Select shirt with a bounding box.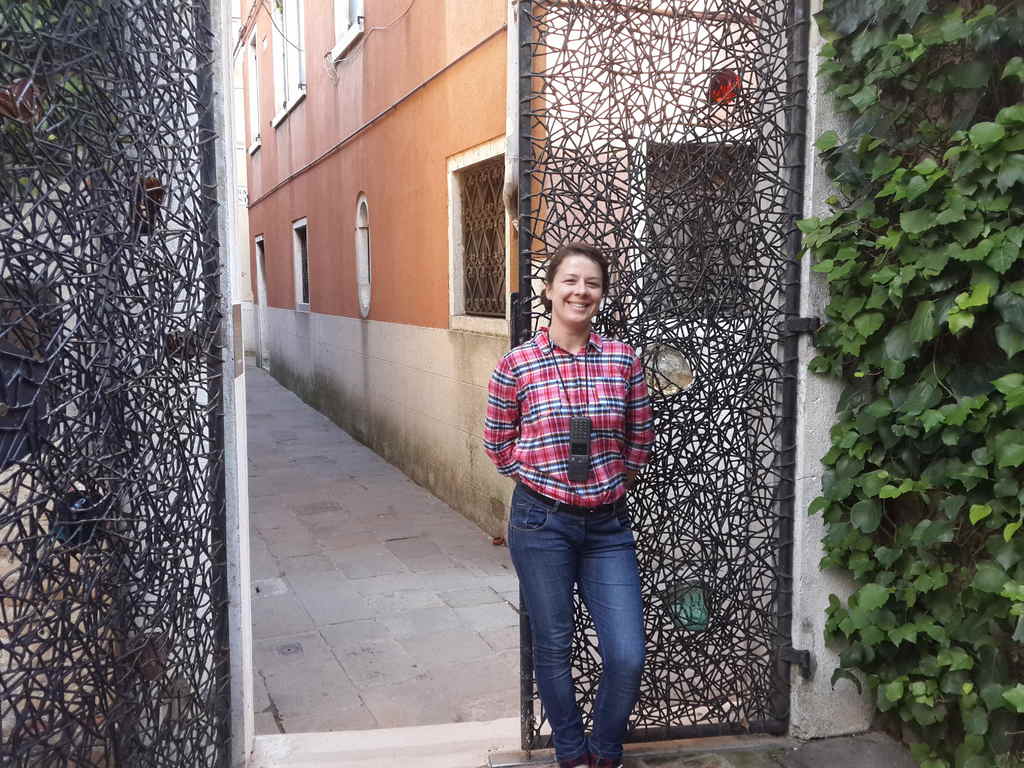
select_region(484, 326, 656, 512).
